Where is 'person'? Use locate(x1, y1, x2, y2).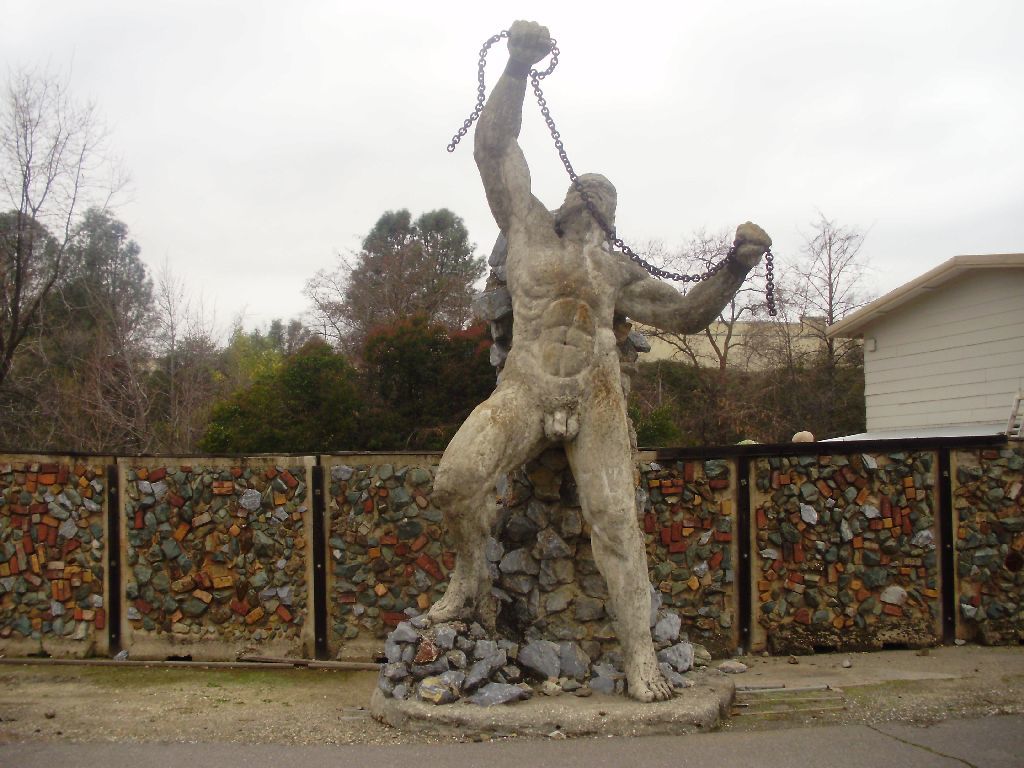
locate(430, 18, 765, 703).
